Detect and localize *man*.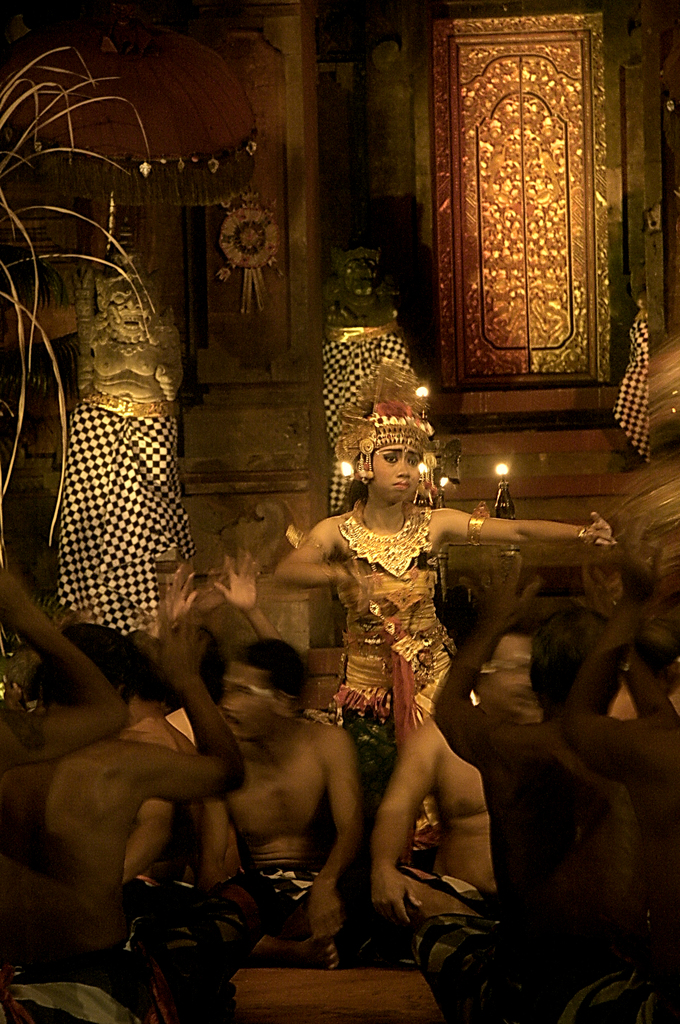
Localized at 0,556,249,1016.
